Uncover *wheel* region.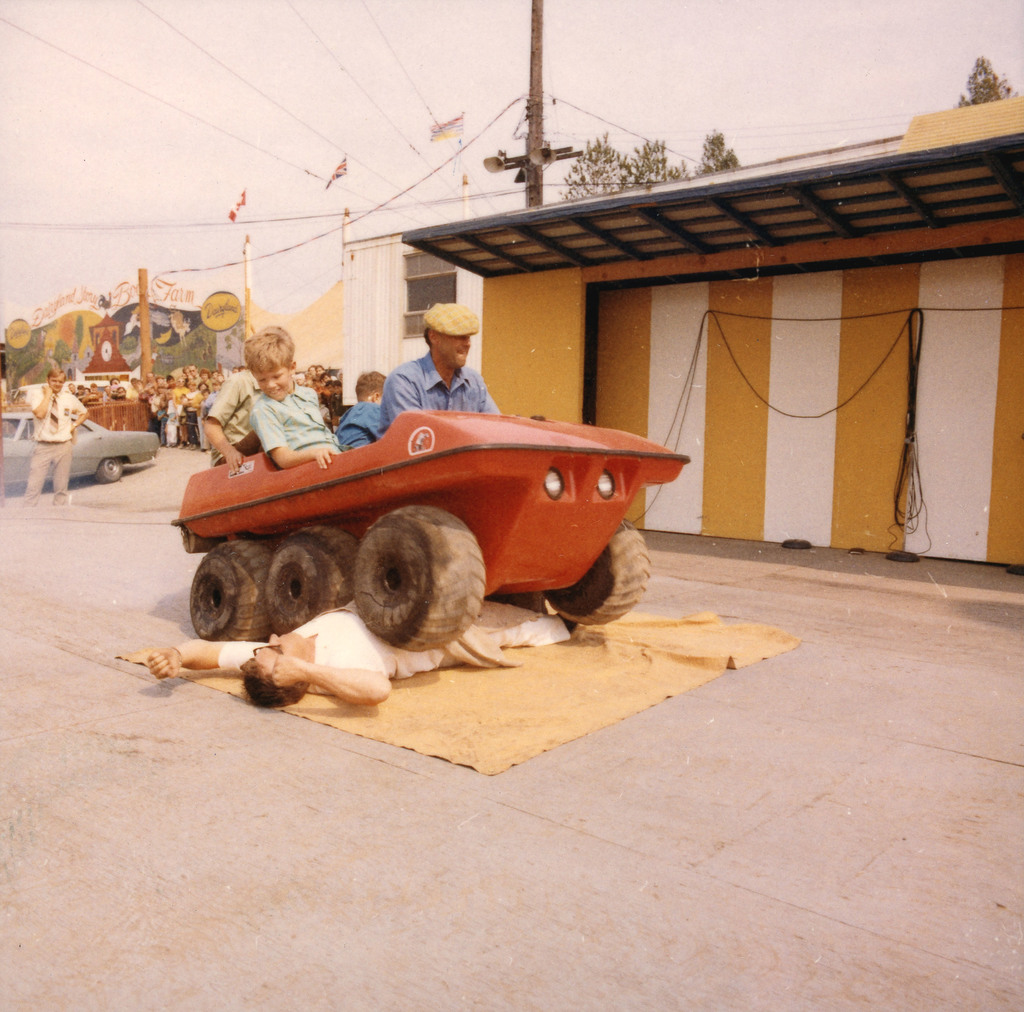
Uncovered: 346 501 490 657.
